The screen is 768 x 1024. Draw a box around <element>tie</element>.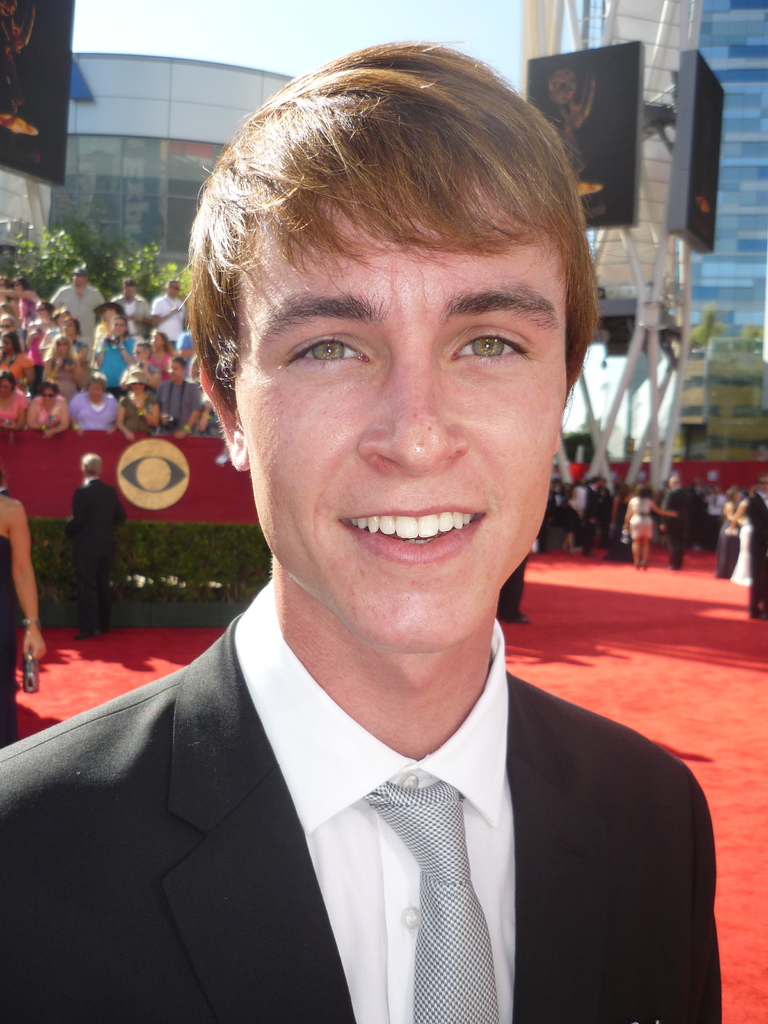
(353,779,500,1023).
